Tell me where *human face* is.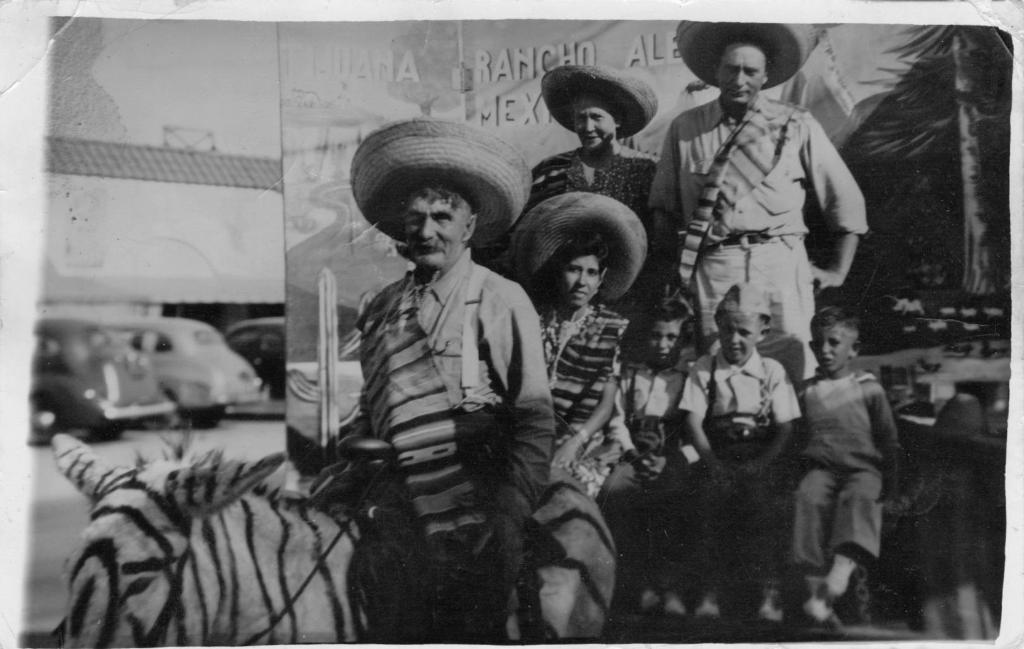
*human face* is at {"left": 405, "top": 192, "right": 468, "bottom": 270}.
